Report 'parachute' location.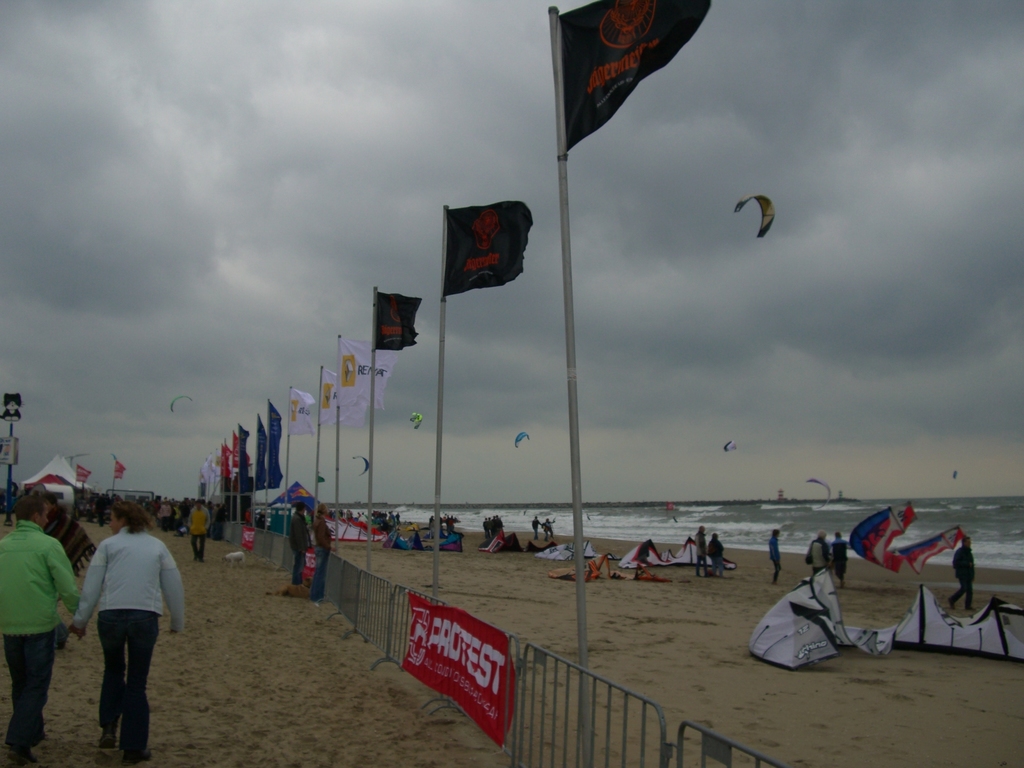
Report: select_region(544, 538, 623, 563).
